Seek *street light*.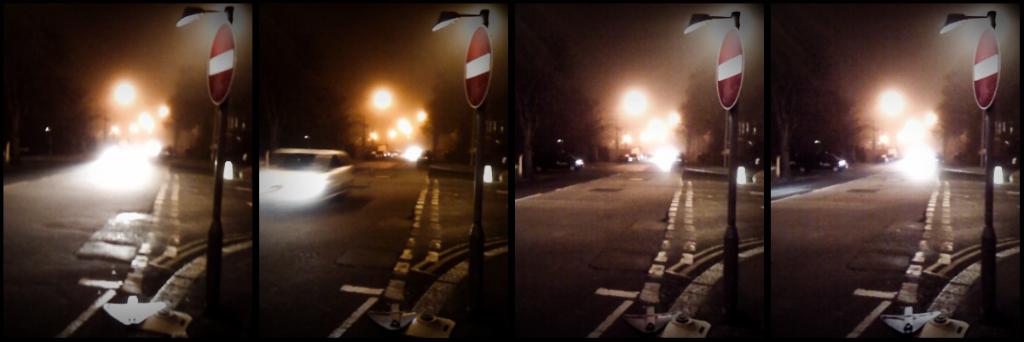
left=681, top=12, right=738, bottom=279.
